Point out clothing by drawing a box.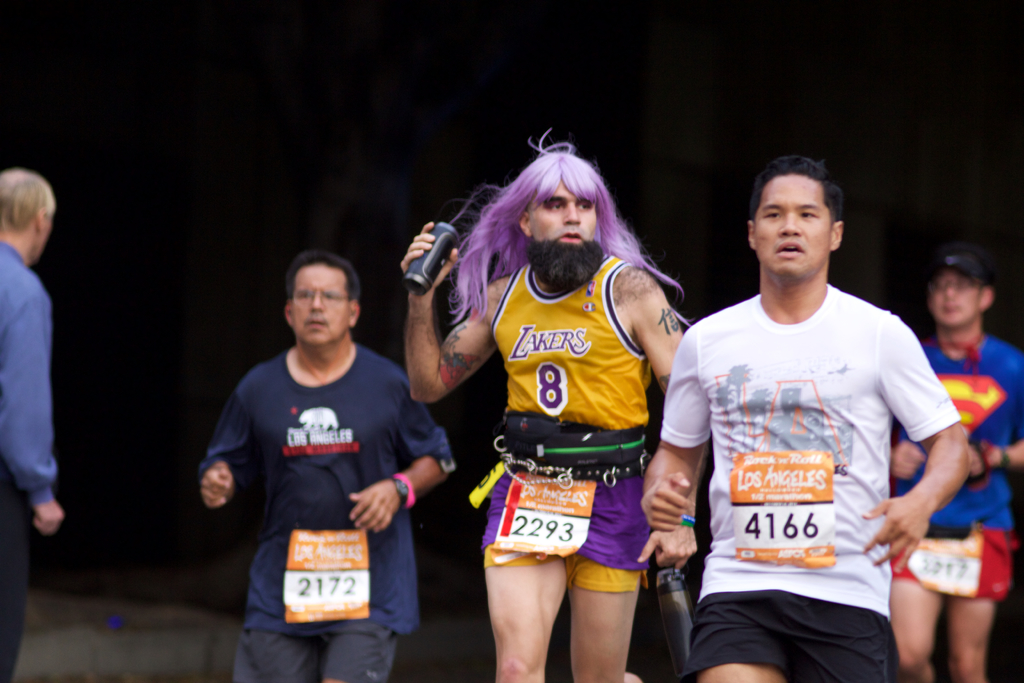
{"x1": 0, "y1": 236, "x2": 60, "y2": 682}.
